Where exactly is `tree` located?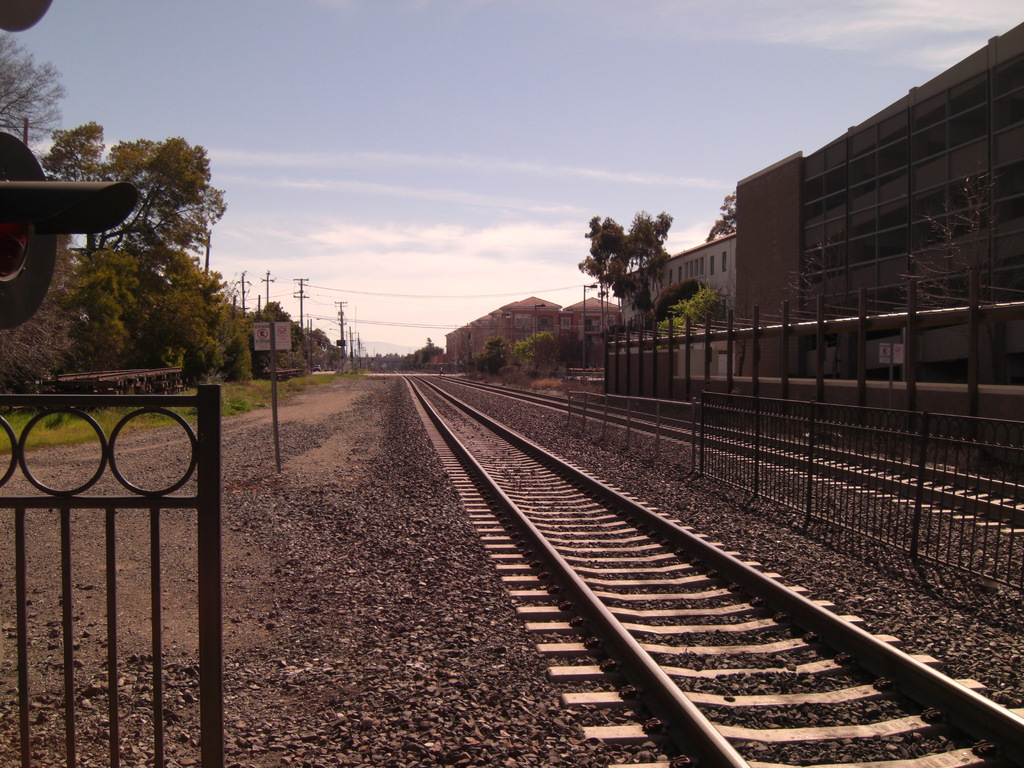
Its bounding box is 707 195 737 240.
